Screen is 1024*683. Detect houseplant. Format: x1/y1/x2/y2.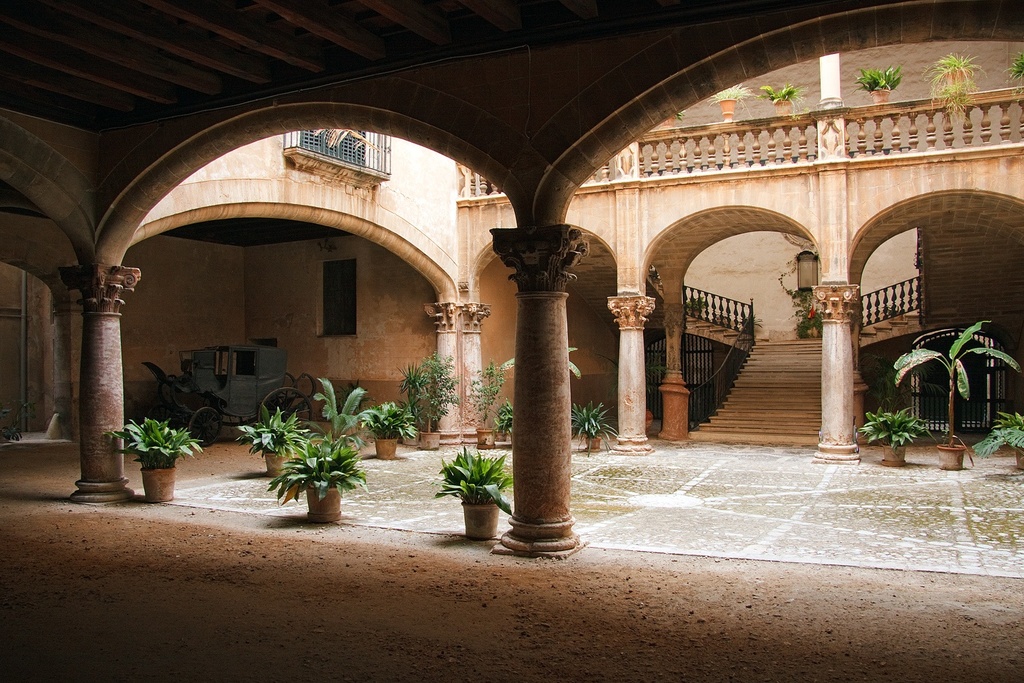
463/357/507/451.
